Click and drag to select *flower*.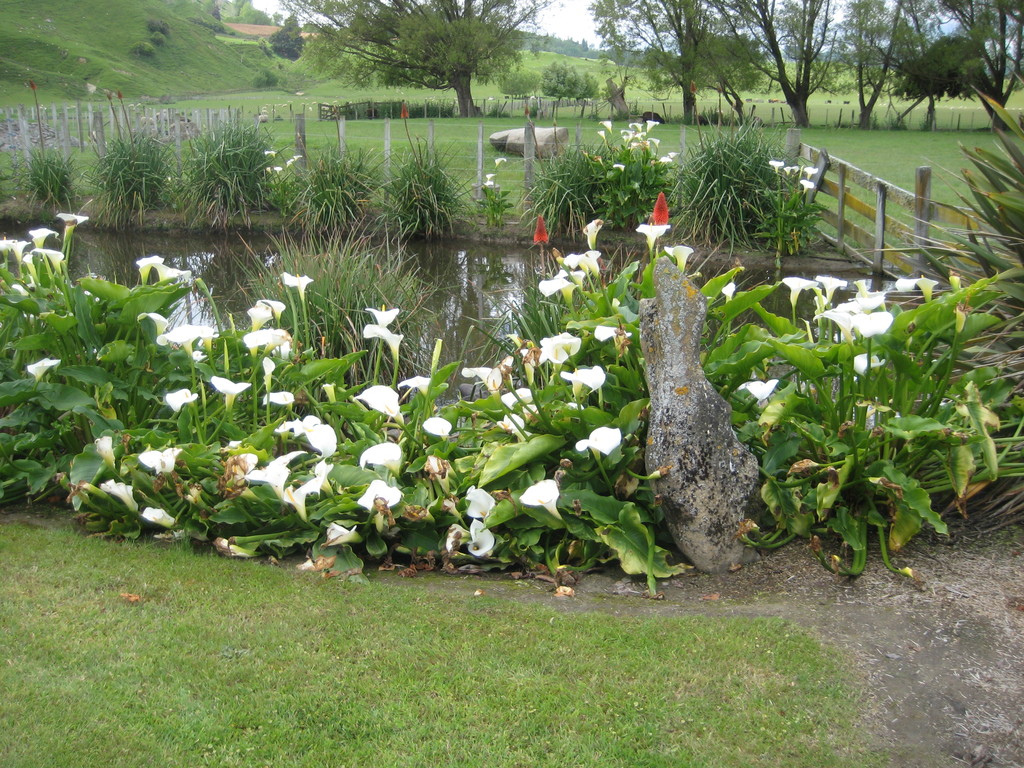
Selection: (x1=575, y1=426, x2=622, y2=460).
